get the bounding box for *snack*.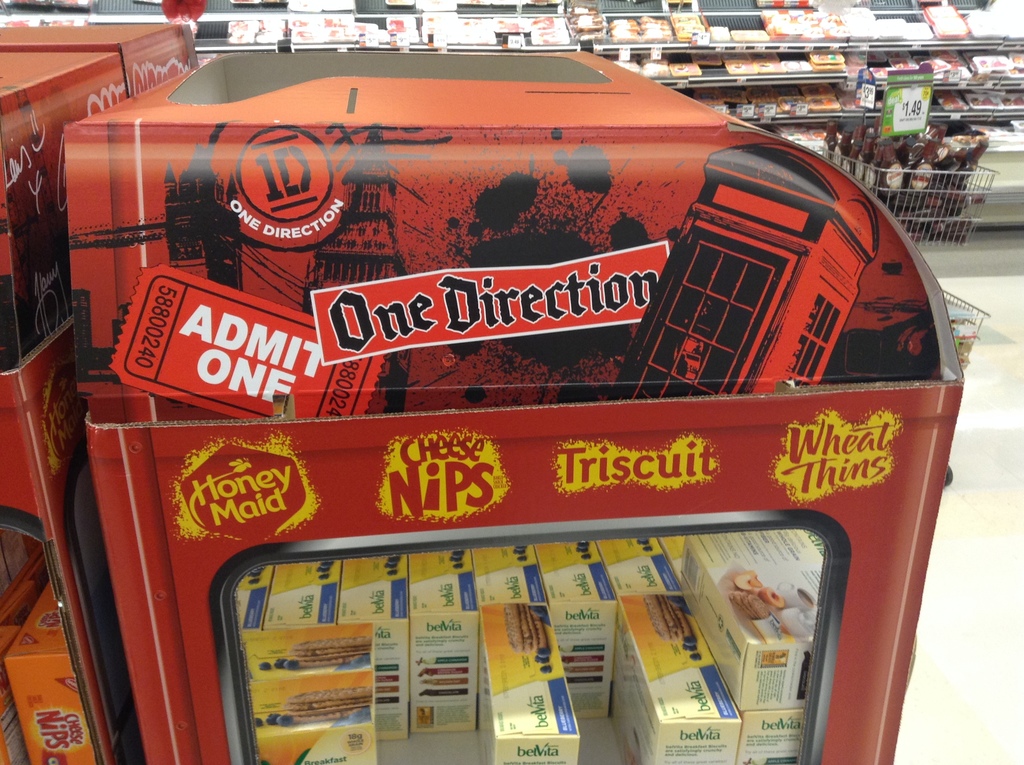
(479,602,579,764).
